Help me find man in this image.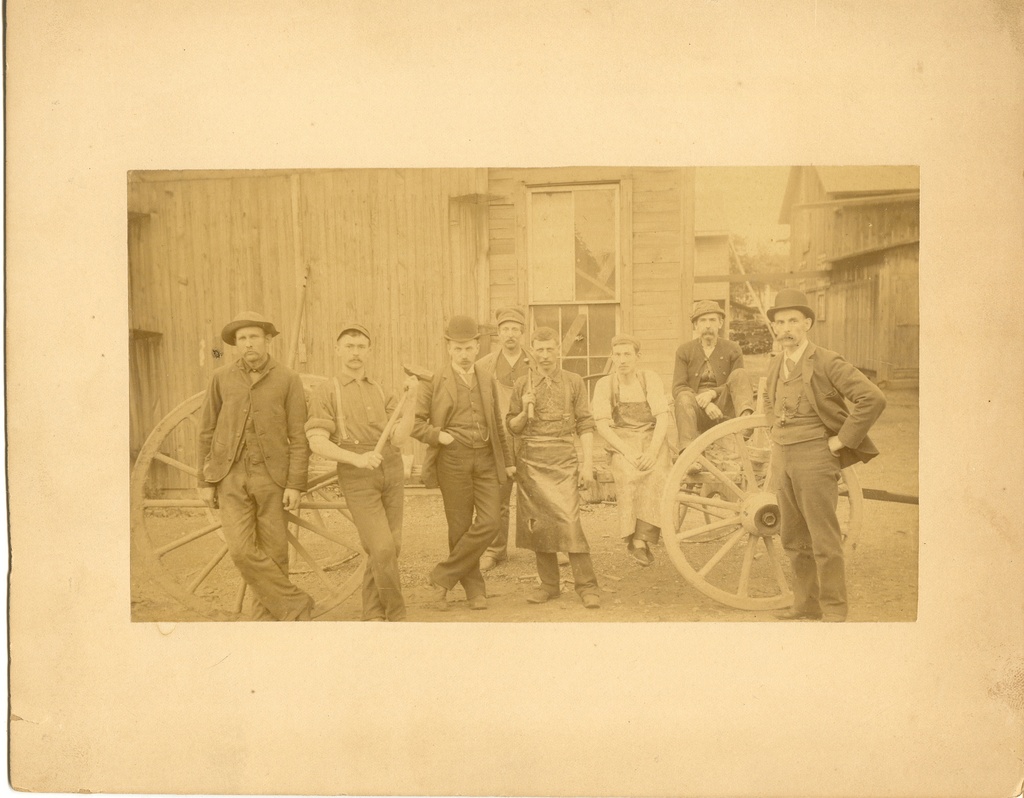
Found it: Rect(305, 320, 406, 620).
